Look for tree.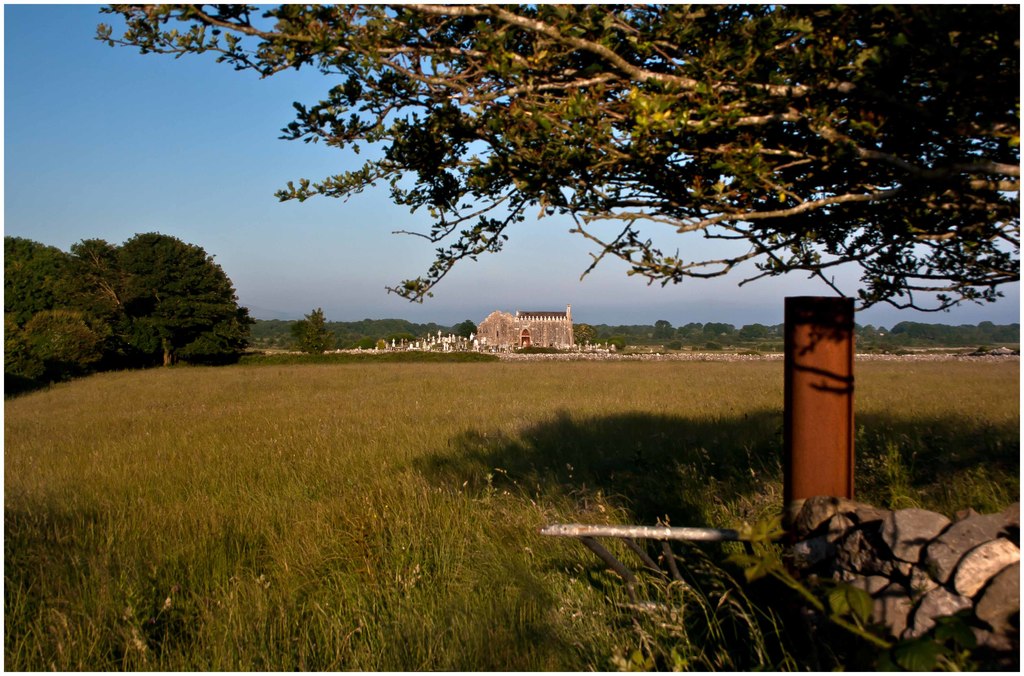
Found: detection(77, 0, 1023, 314).
